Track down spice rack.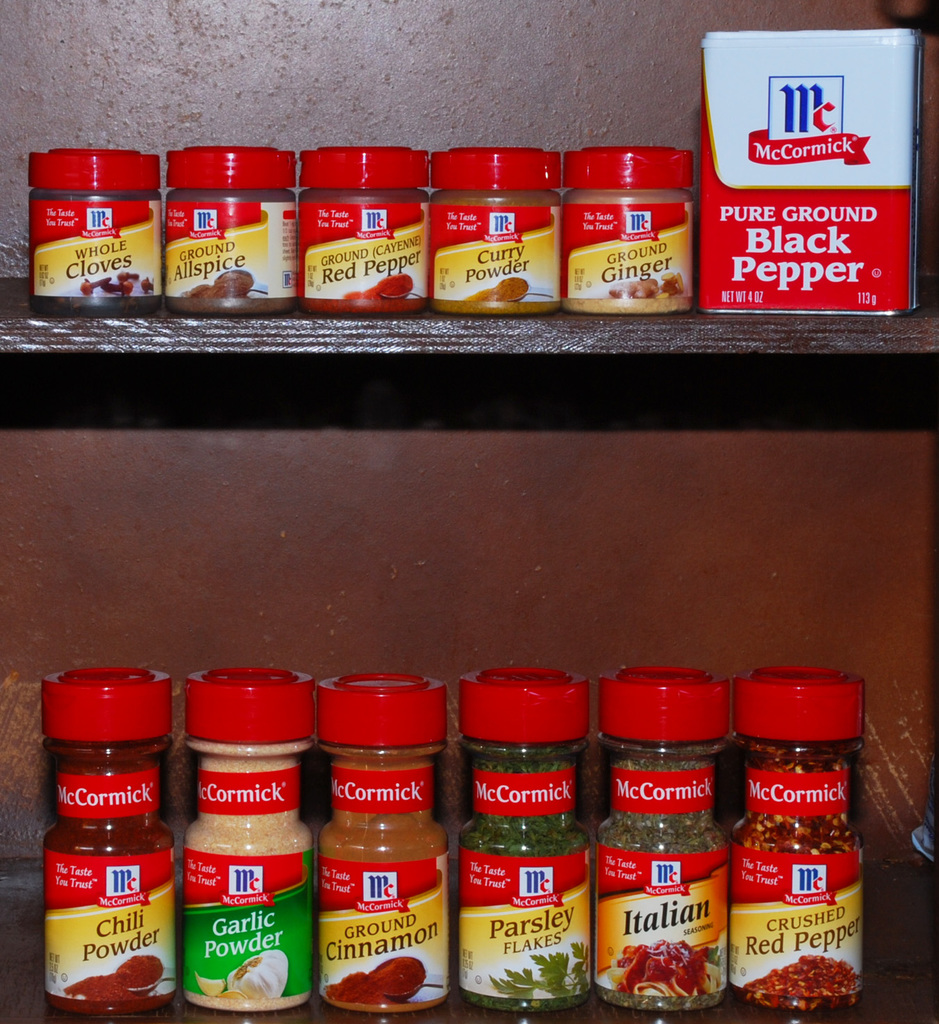
Tracked to [0, 330, 938, 1023].
